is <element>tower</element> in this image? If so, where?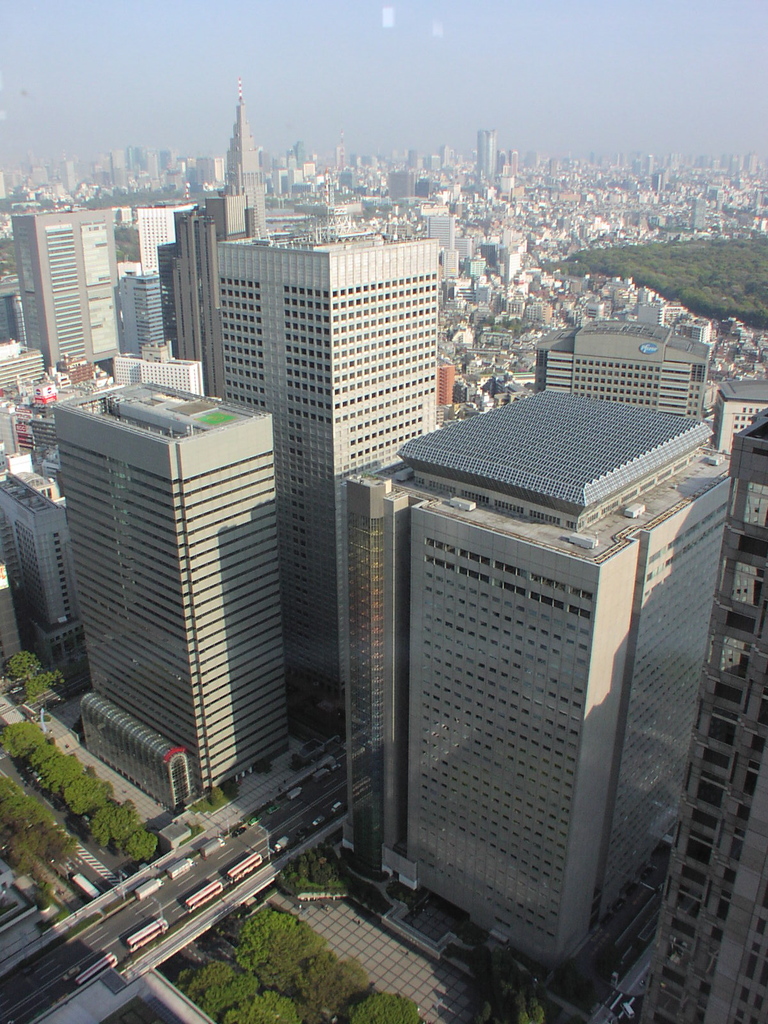
Yes, at [55,378,291,806].
